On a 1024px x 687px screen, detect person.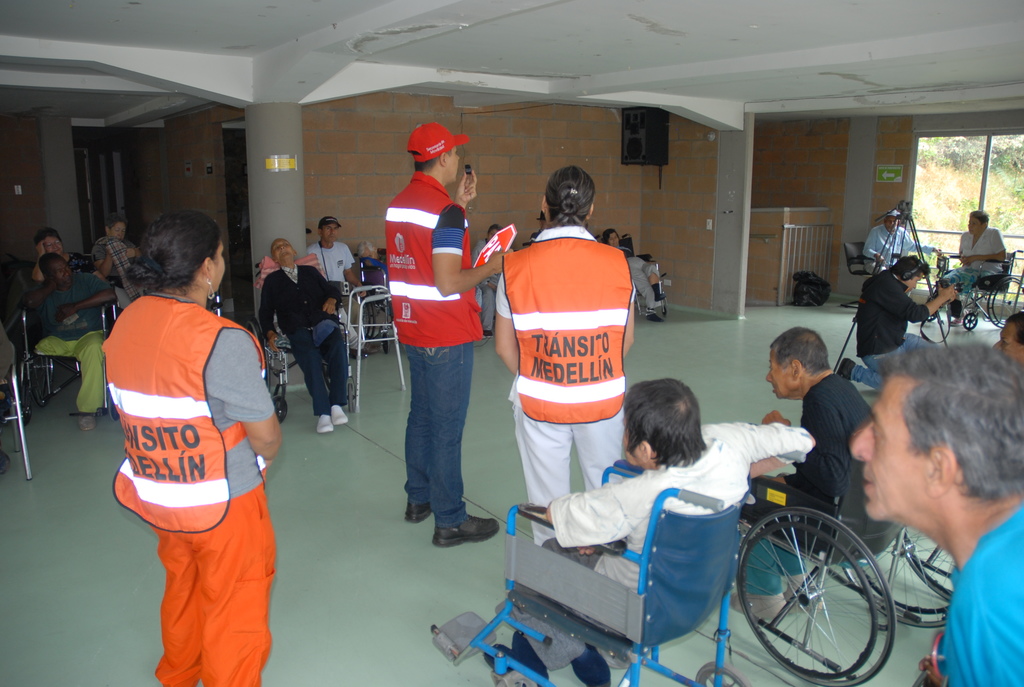
(x1=485, y1=374, x2=817, y2=686).
